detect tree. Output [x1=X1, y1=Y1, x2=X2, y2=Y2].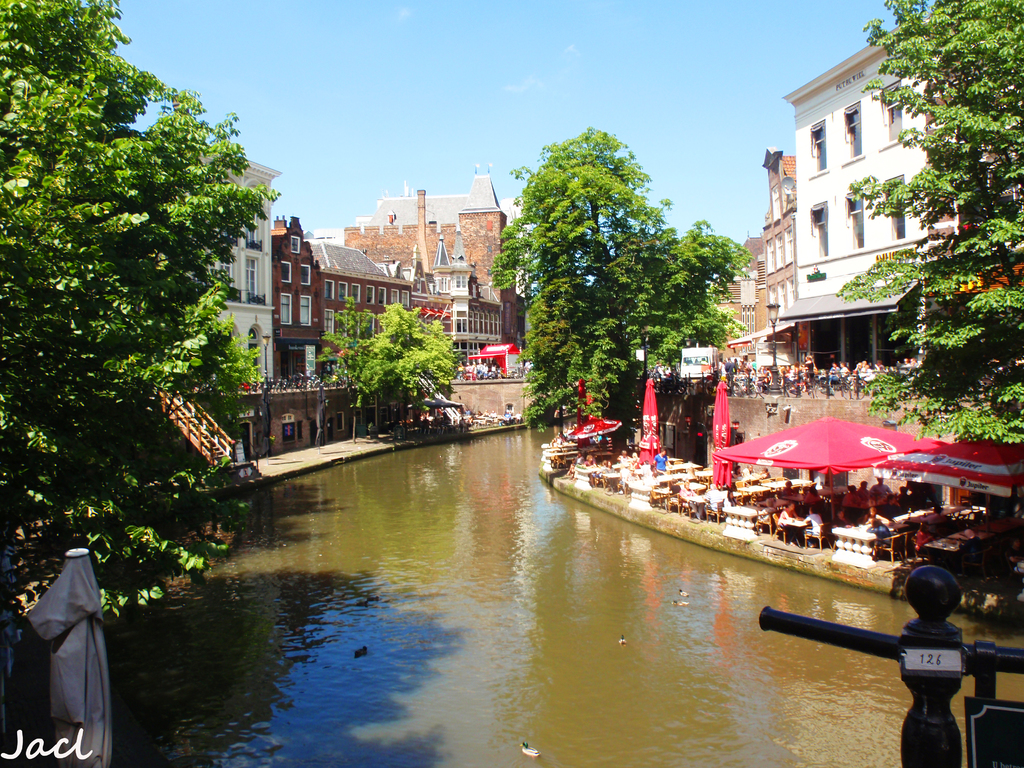
[x1=470, y1=124, x2=668, y2=410].
